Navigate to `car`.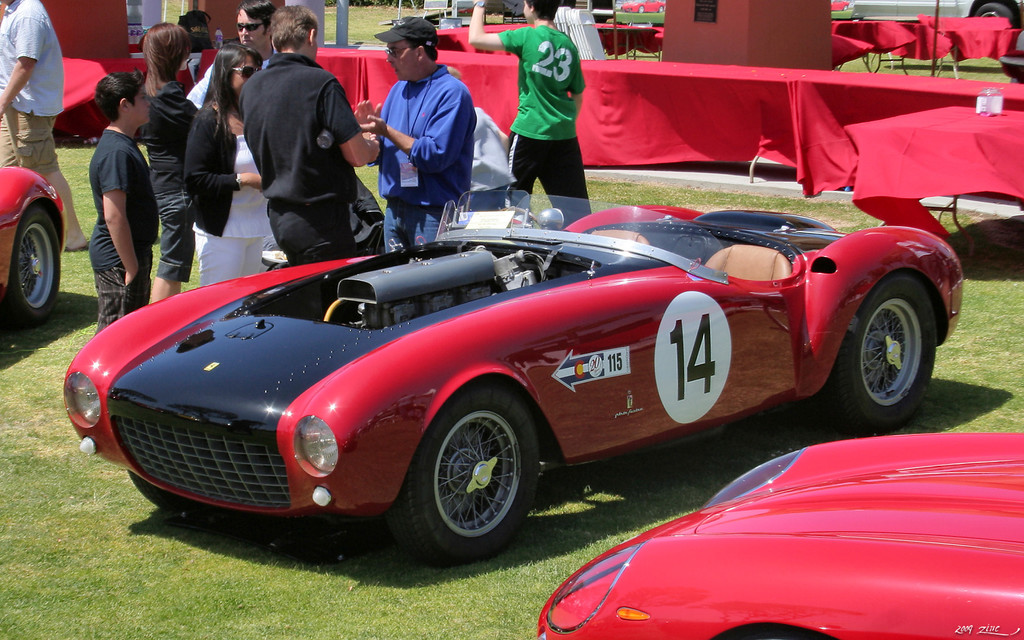
Navigation target: BBox(849, 0, 1023, 40).
